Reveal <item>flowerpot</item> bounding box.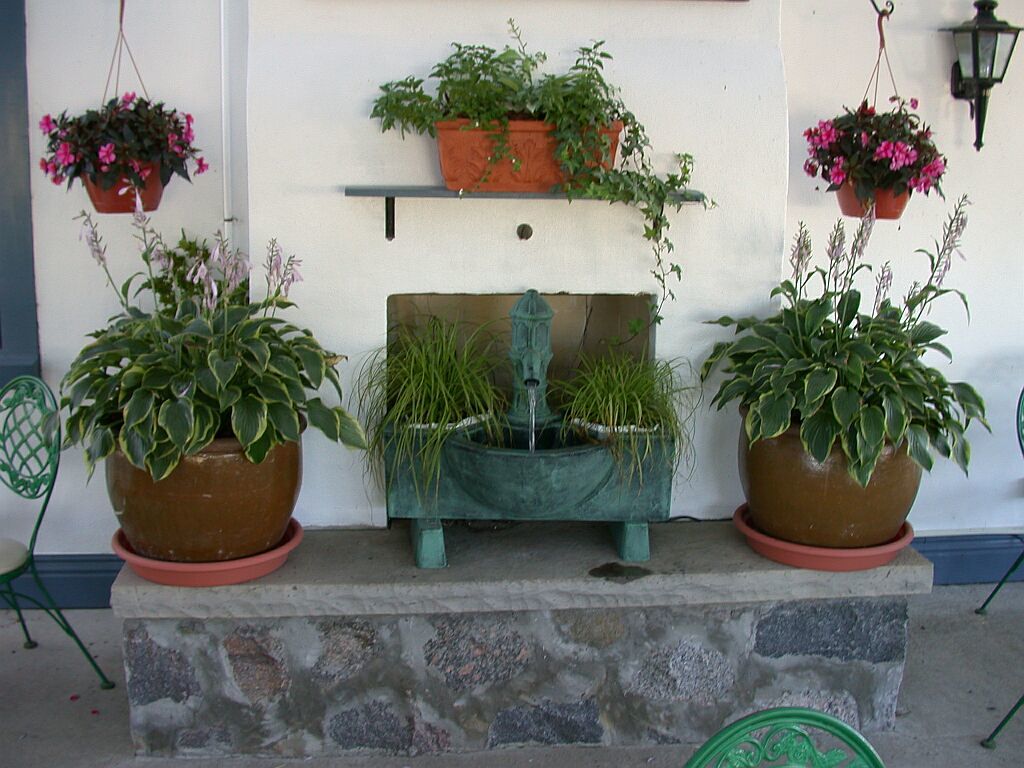
Revealed: rect(378, 421, 676, 525).
